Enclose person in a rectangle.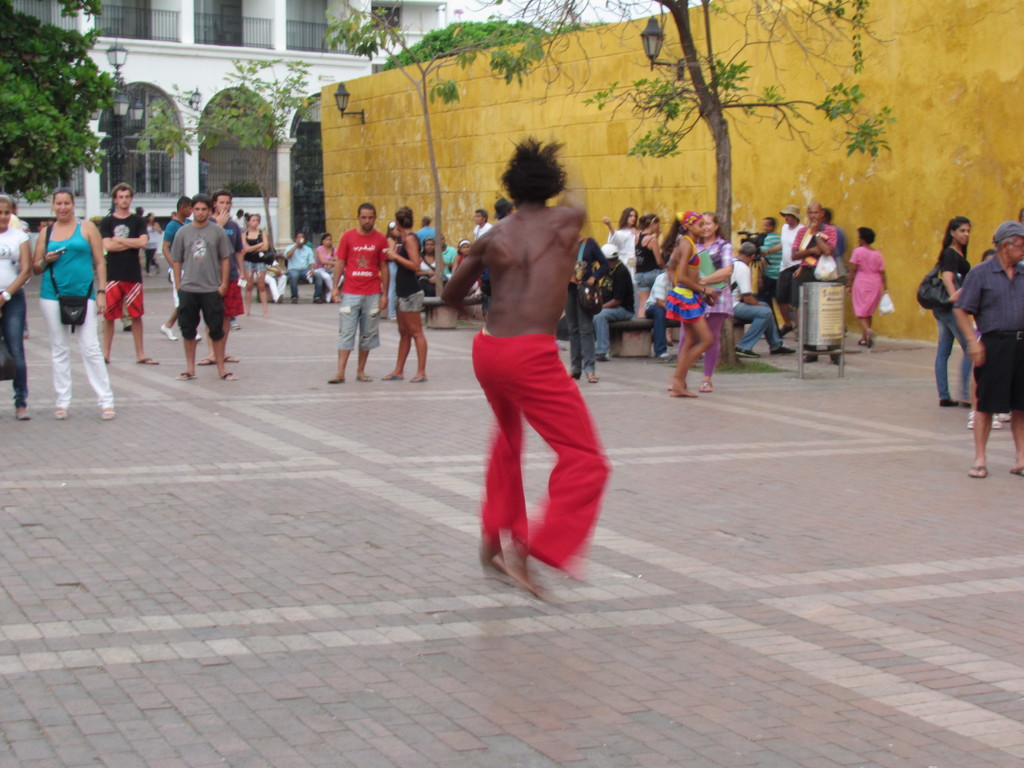
383/203/435/381.
